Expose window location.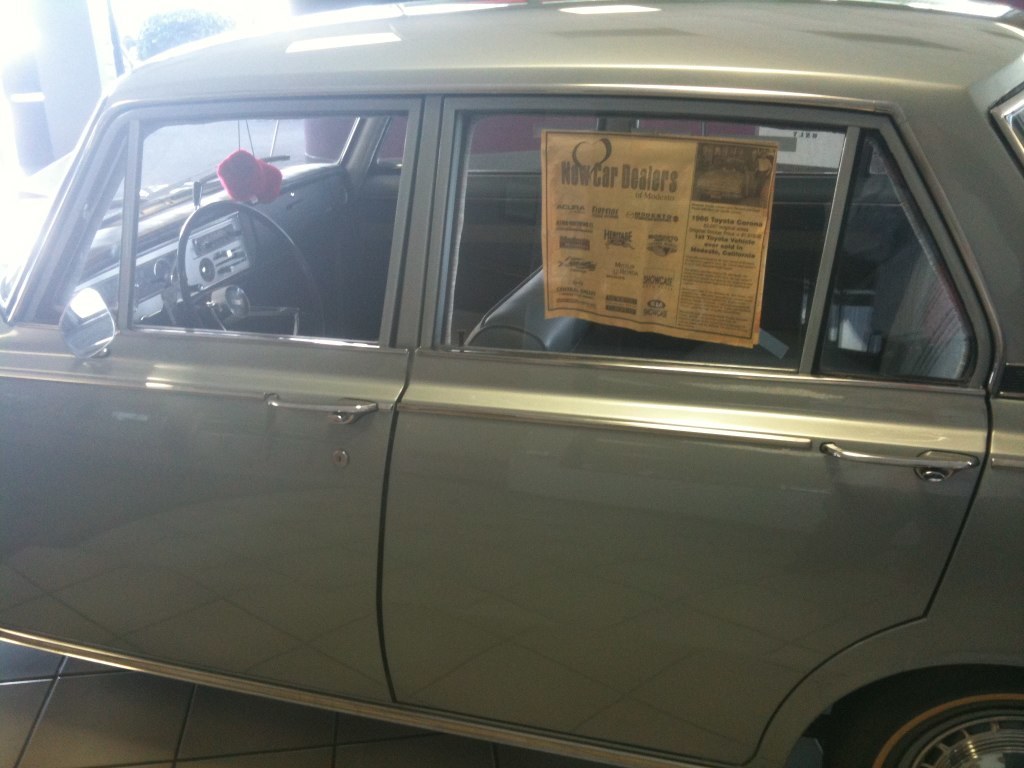
Exposed at <bbox>435, 103, 860, 373</bbox>.
